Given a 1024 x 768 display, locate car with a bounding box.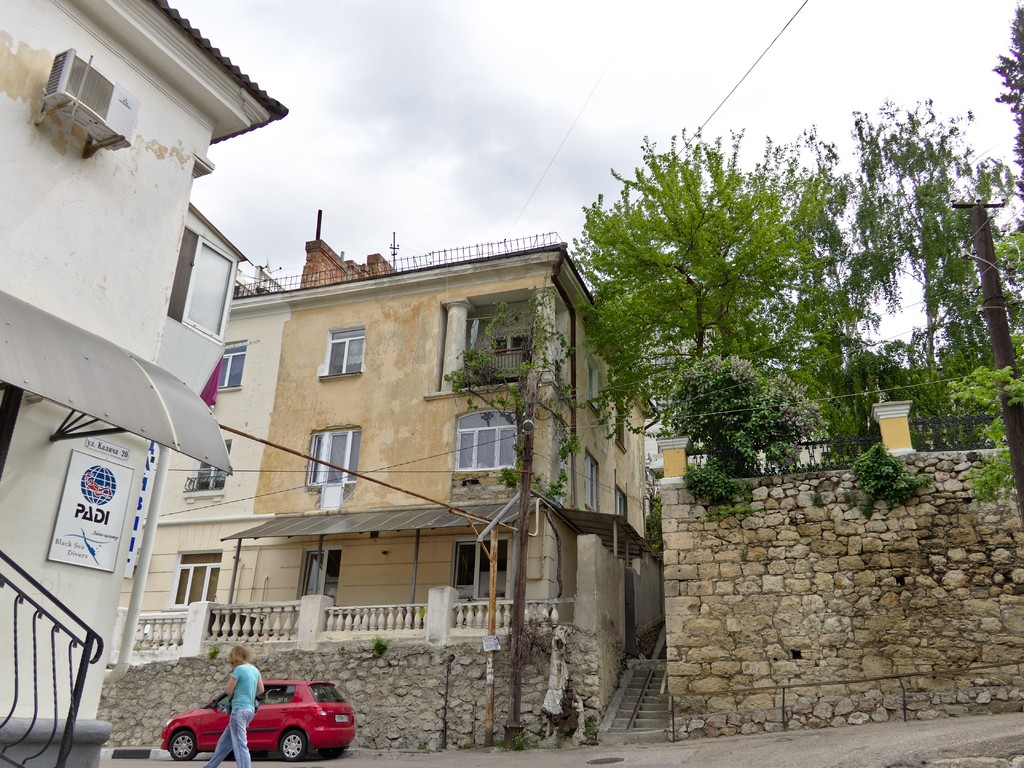
Located: 157:678:357:764.
